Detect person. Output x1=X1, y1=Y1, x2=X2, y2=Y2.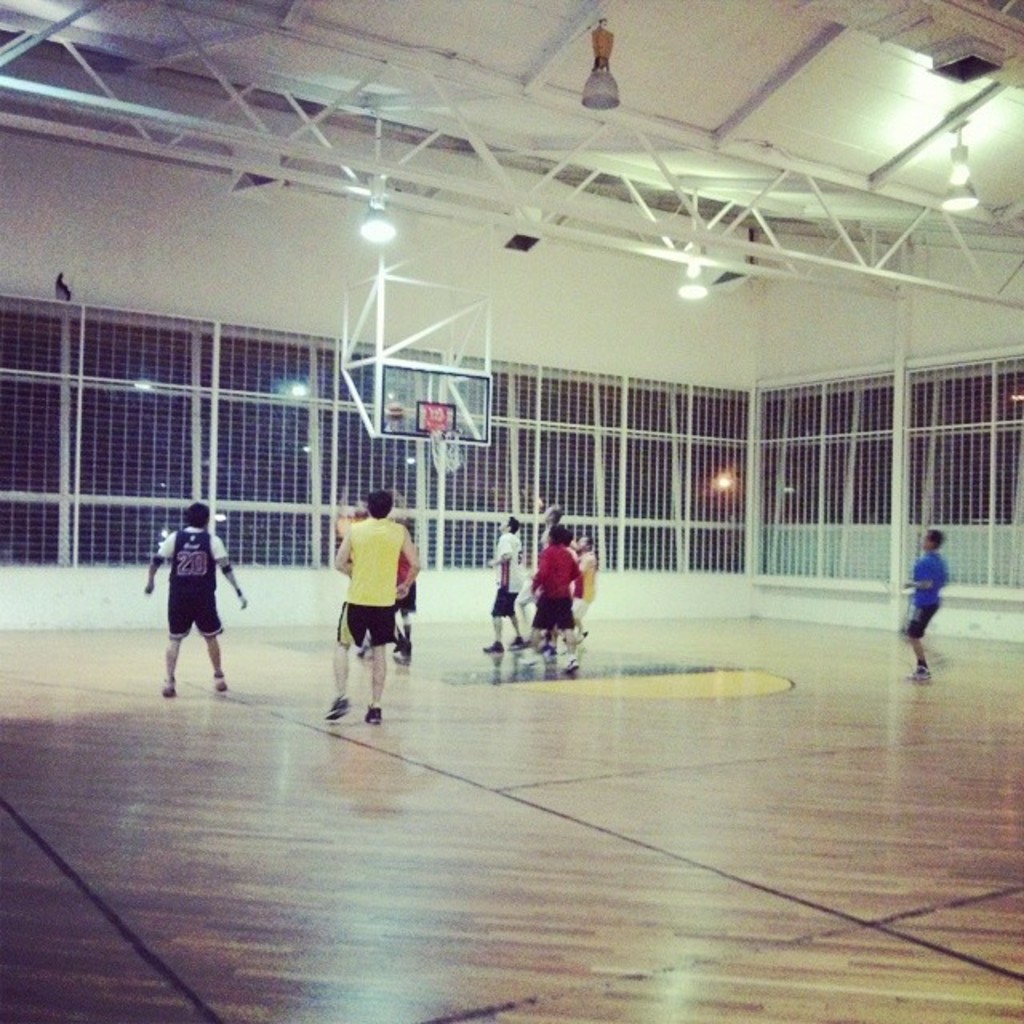
x1=893, y1=530, x2=949, y2=685.
